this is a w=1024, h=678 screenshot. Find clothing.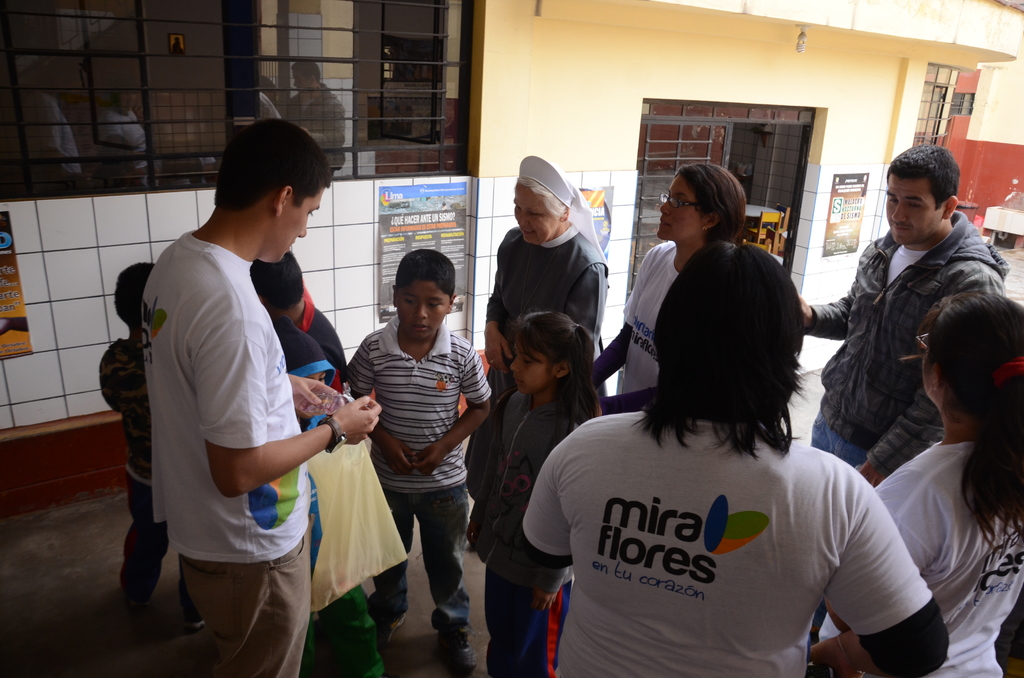
Bounding box: Rect(814, 202, 1012, 485).
